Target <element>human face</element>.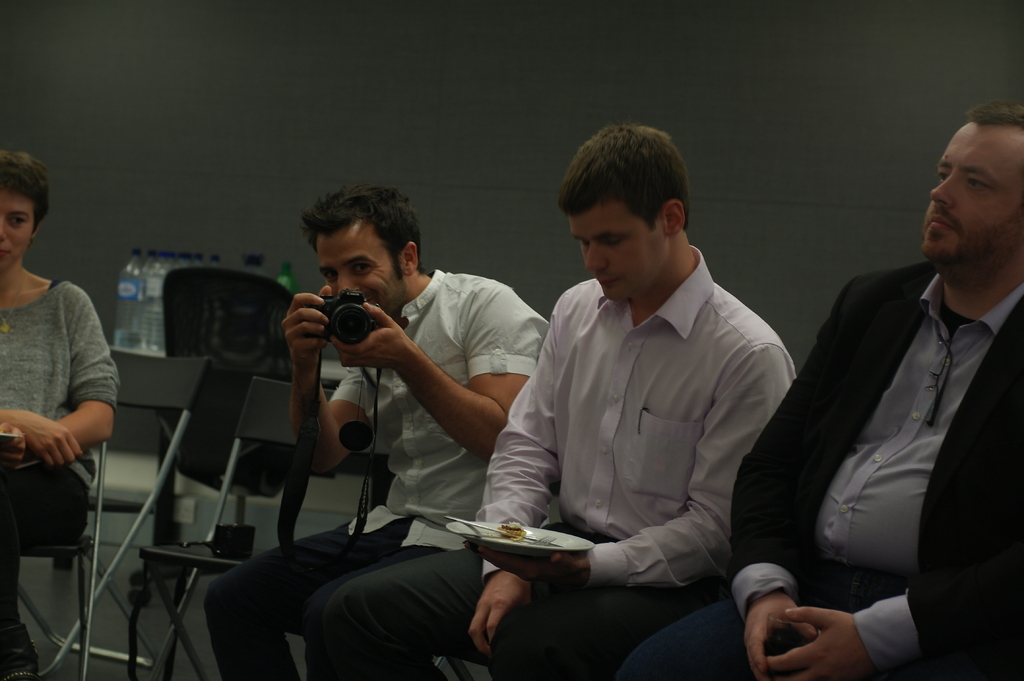
Target region: bbox=[311, 230, 403, 319].
